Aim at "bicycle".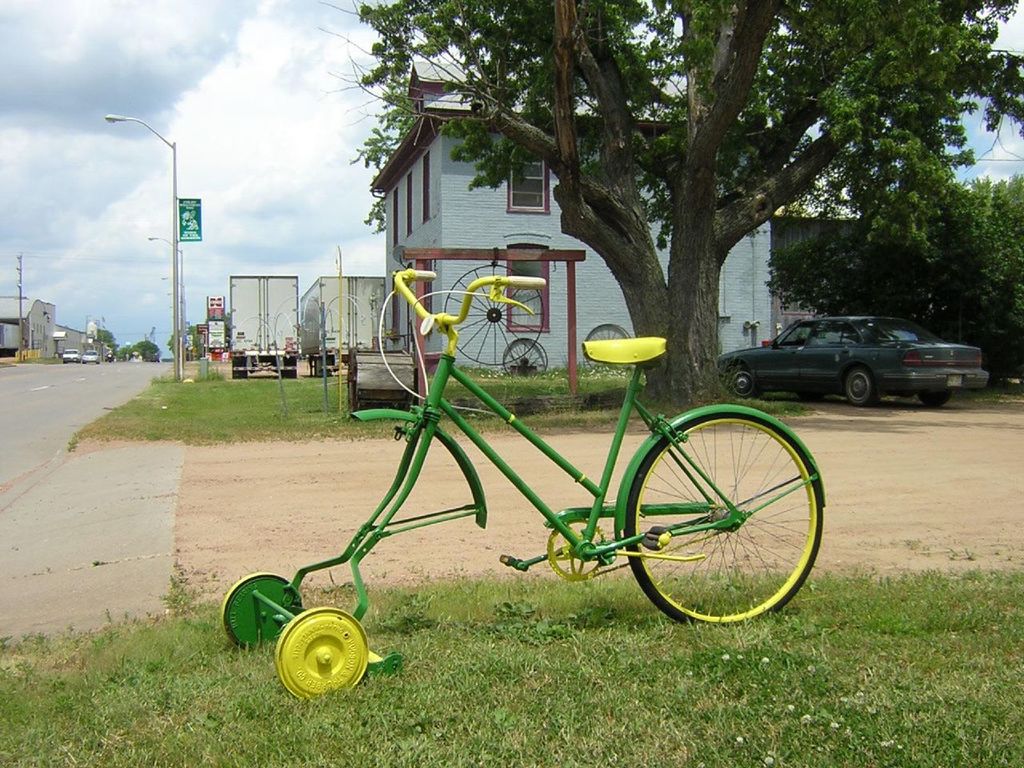
Aimed at pyautogui.locateOnScreen(220, 264, 824, 704).
